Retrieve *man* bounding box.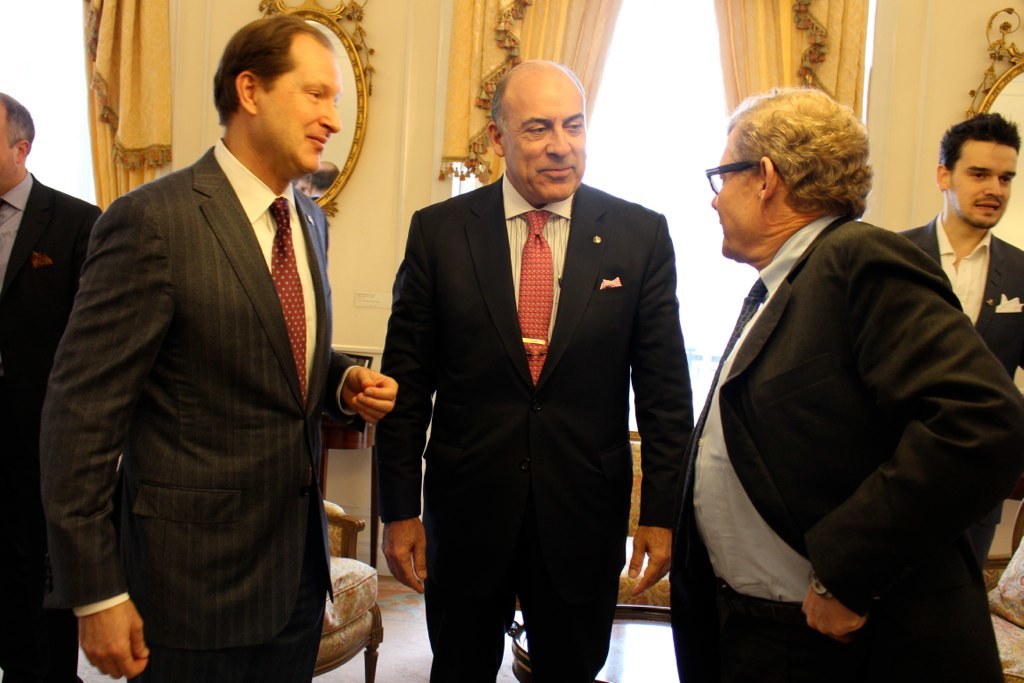
Bounding box: (left=663, top=86, right=1023, bottom=682).
